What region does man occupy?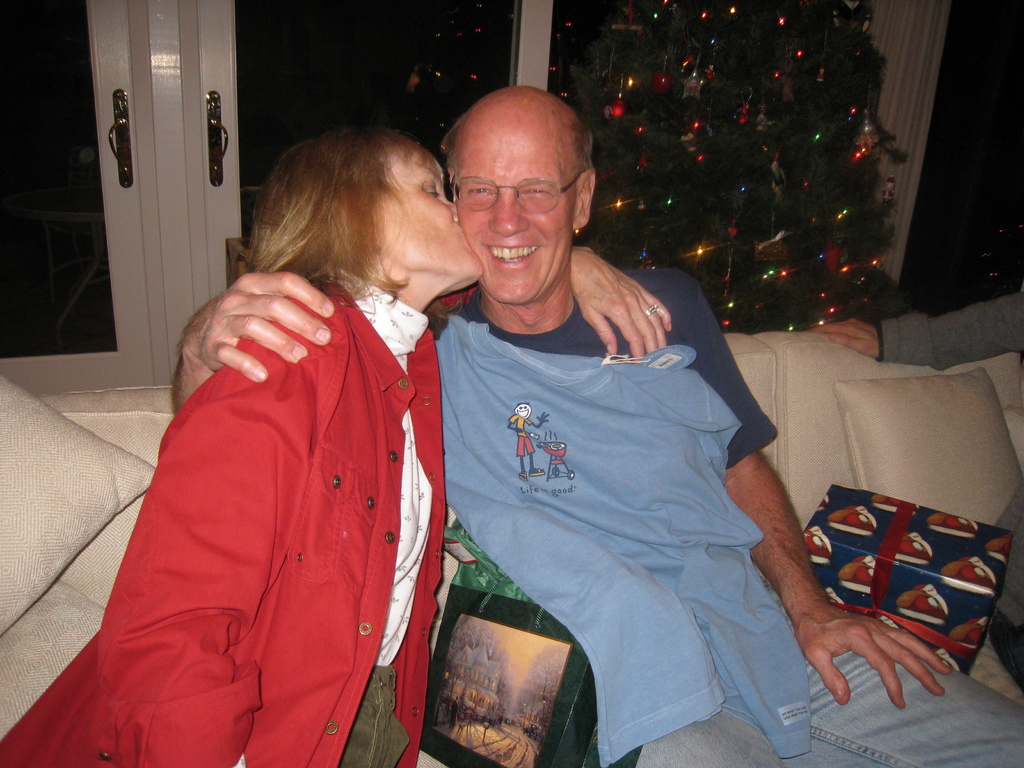
[170, 74, 1023, 767].
